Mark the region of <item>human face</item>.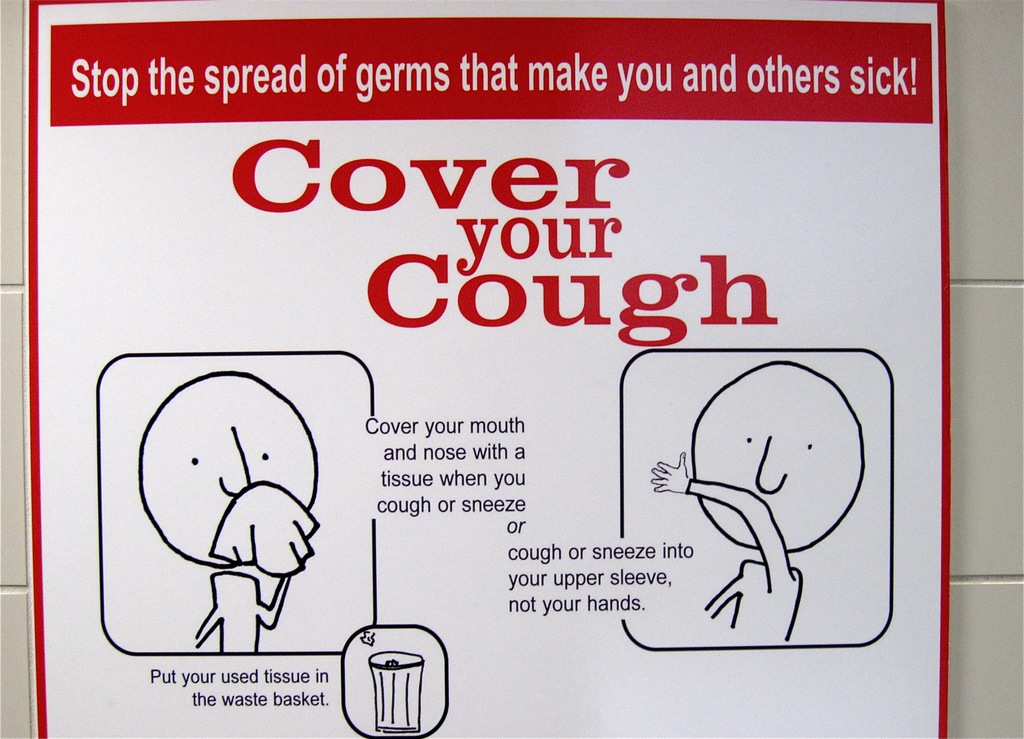
Region: (694,366,860,547).
